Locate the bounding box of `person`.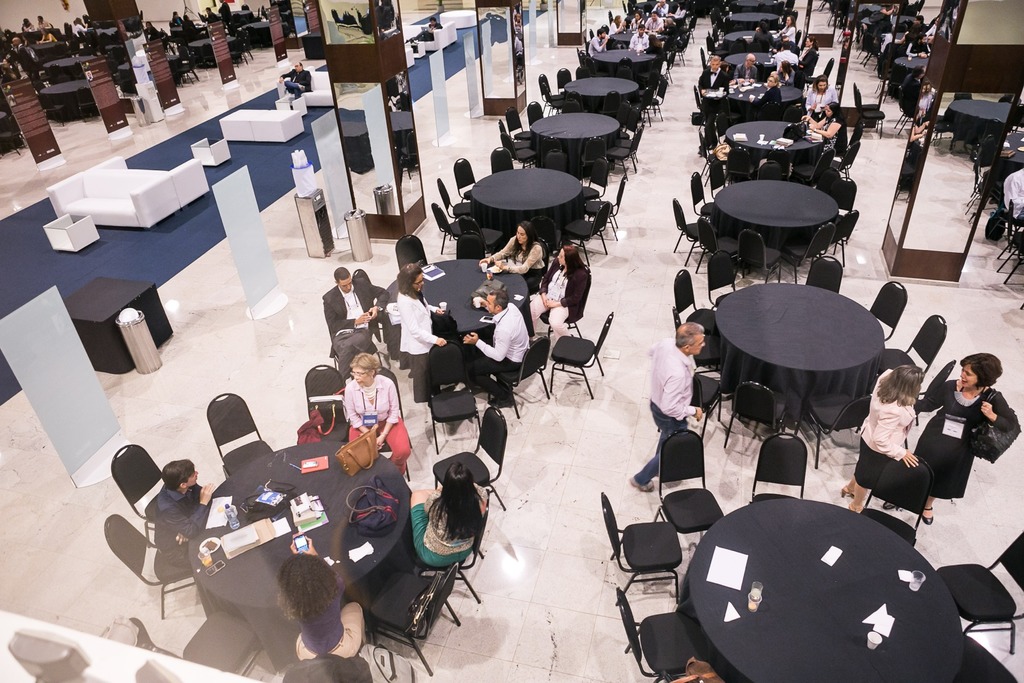
Bounding box: box=[291, 528, 371, 661].
